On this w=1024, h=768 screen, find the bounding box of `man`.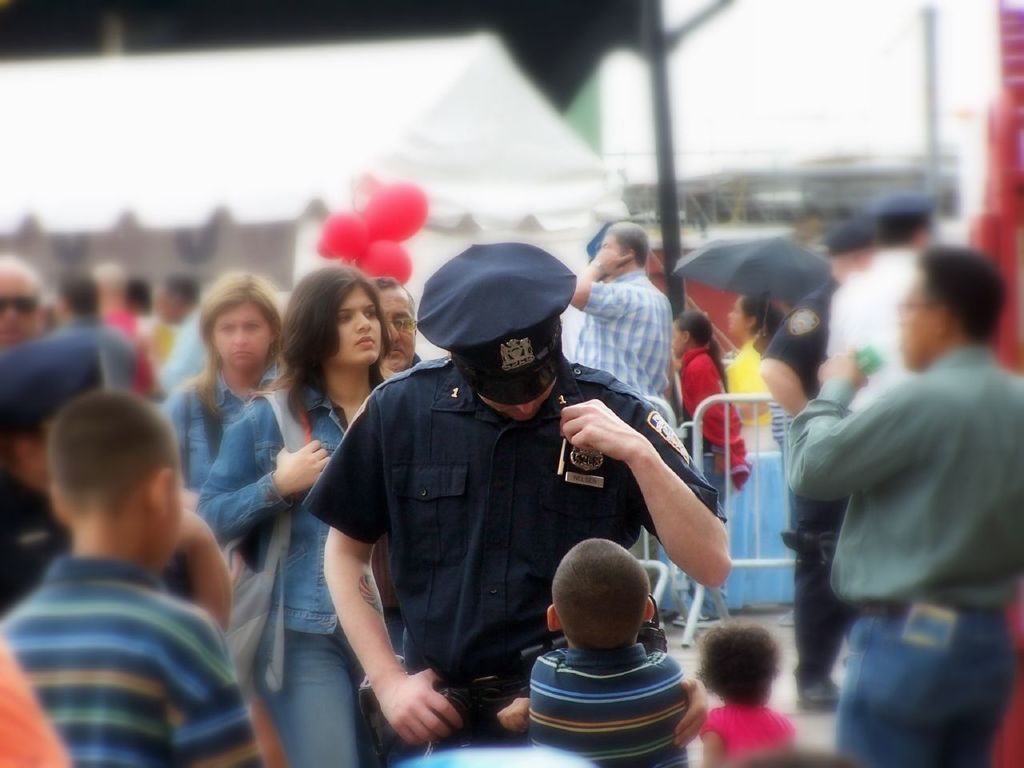
Bounding box: l=759, t=214, r=887, b=710.
